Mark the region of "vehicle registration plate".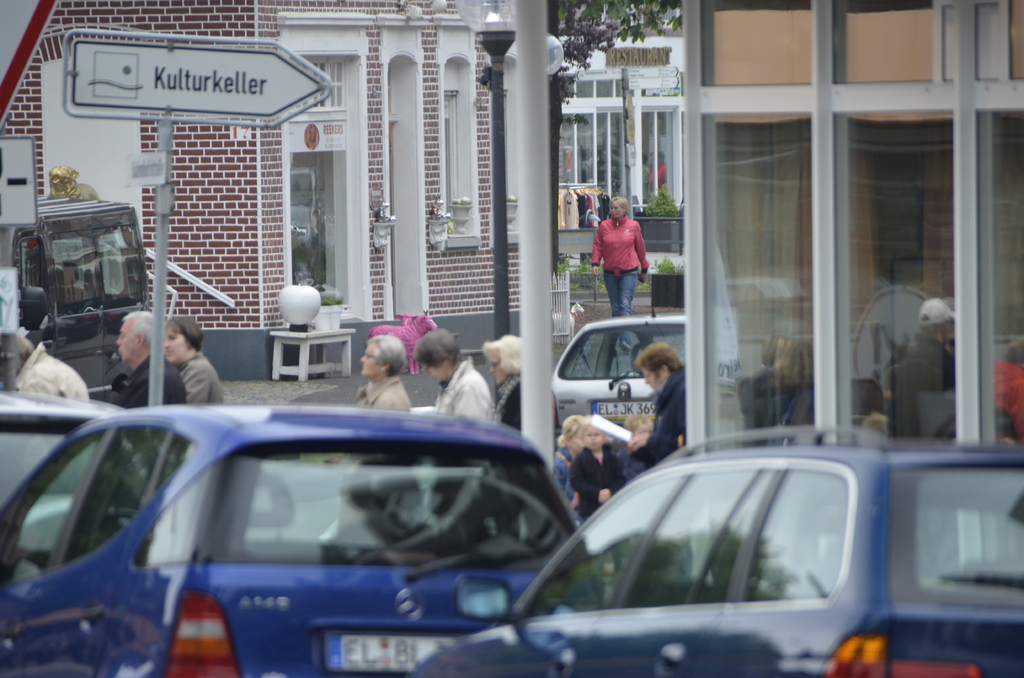
Region: x1=598 y1=402 x2=653 y2=419.
